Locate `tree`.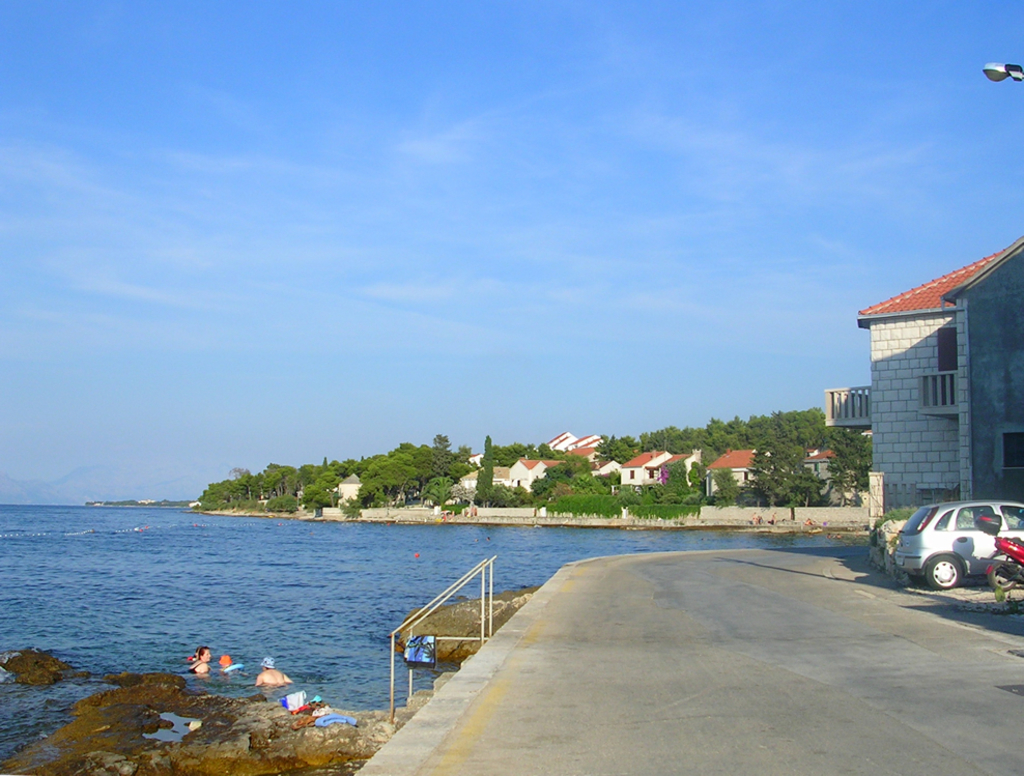
Bounding box: (591, 412, 870, 507).
